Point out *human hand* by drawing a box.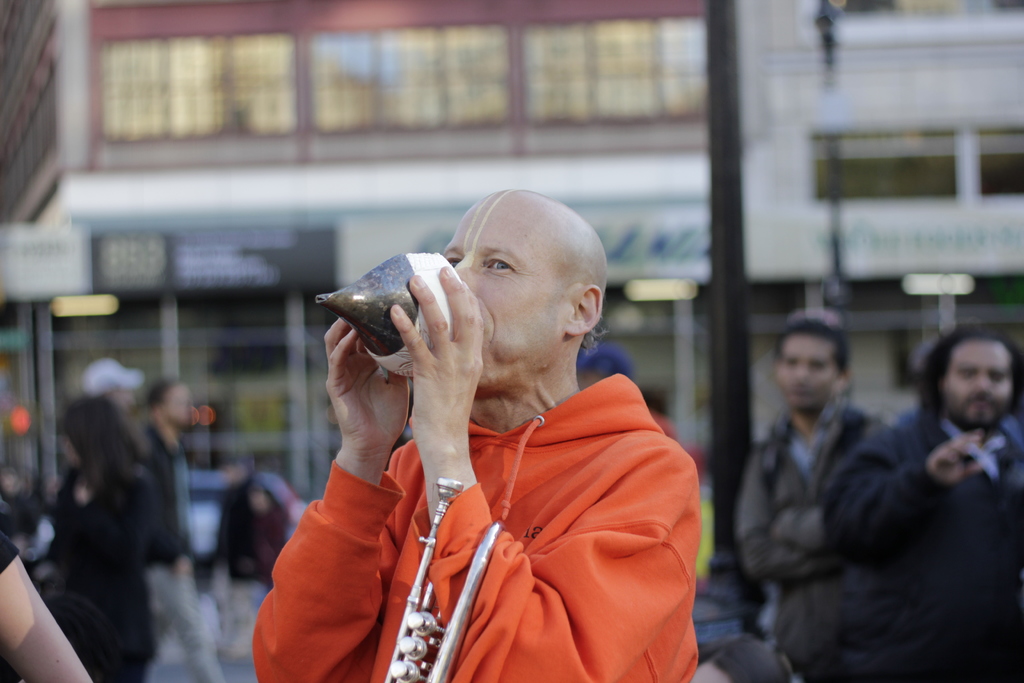
[left=390, top=258, right=486, bottom=451].
